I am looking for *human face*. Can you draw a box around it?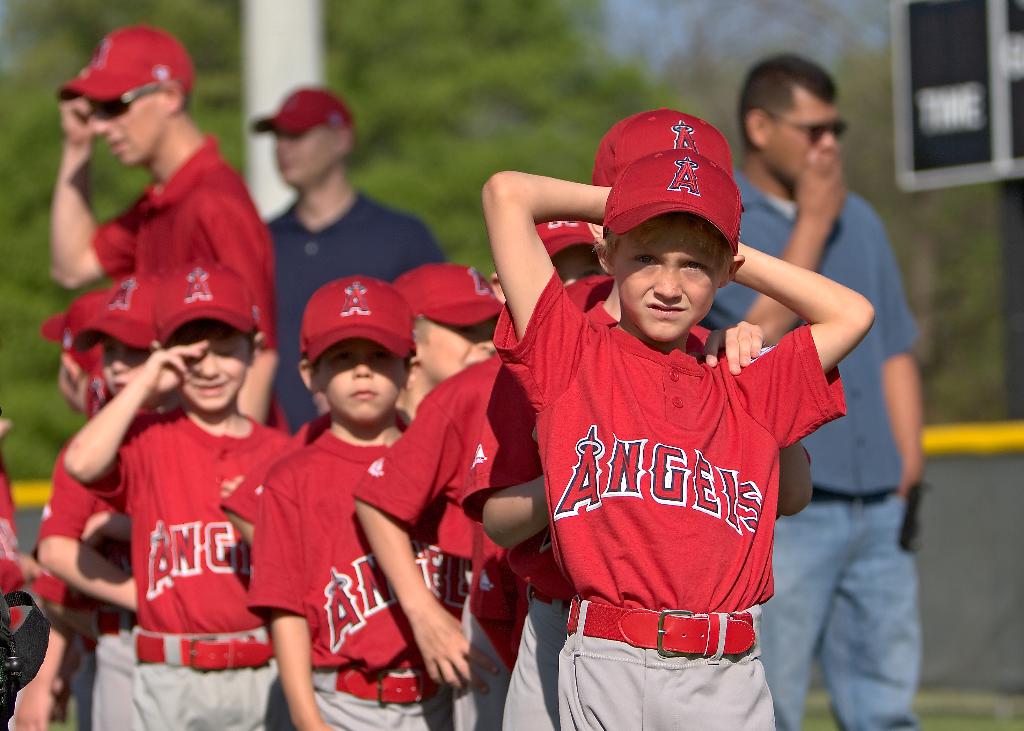
Sure, the bounding box is 94/339/147/395.
